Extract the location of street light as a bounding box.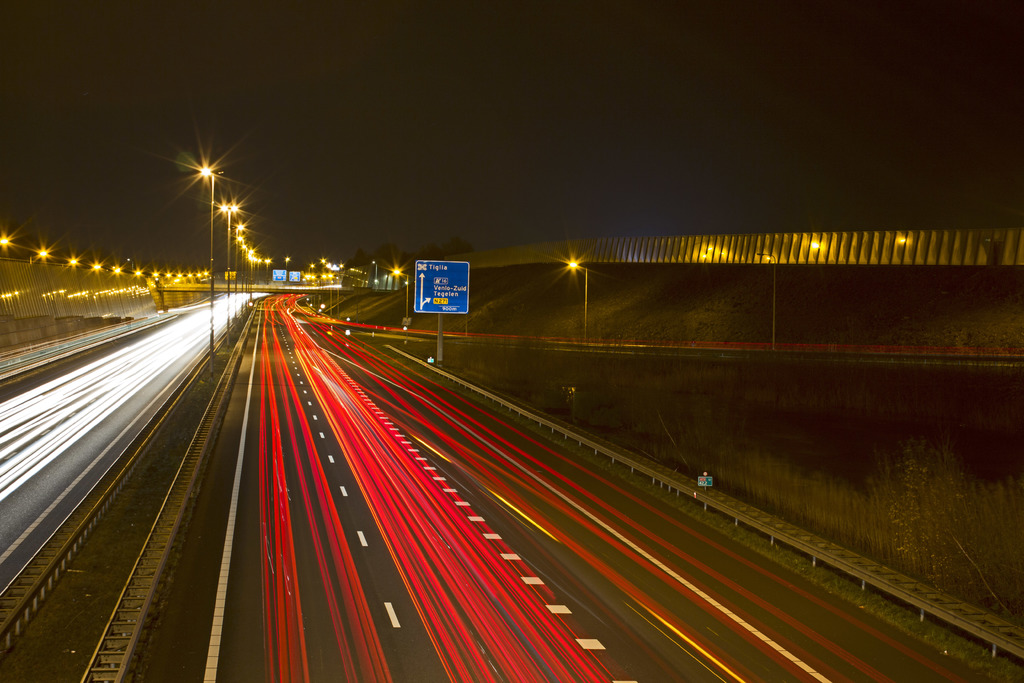
region(200, 159, 220, 381).
